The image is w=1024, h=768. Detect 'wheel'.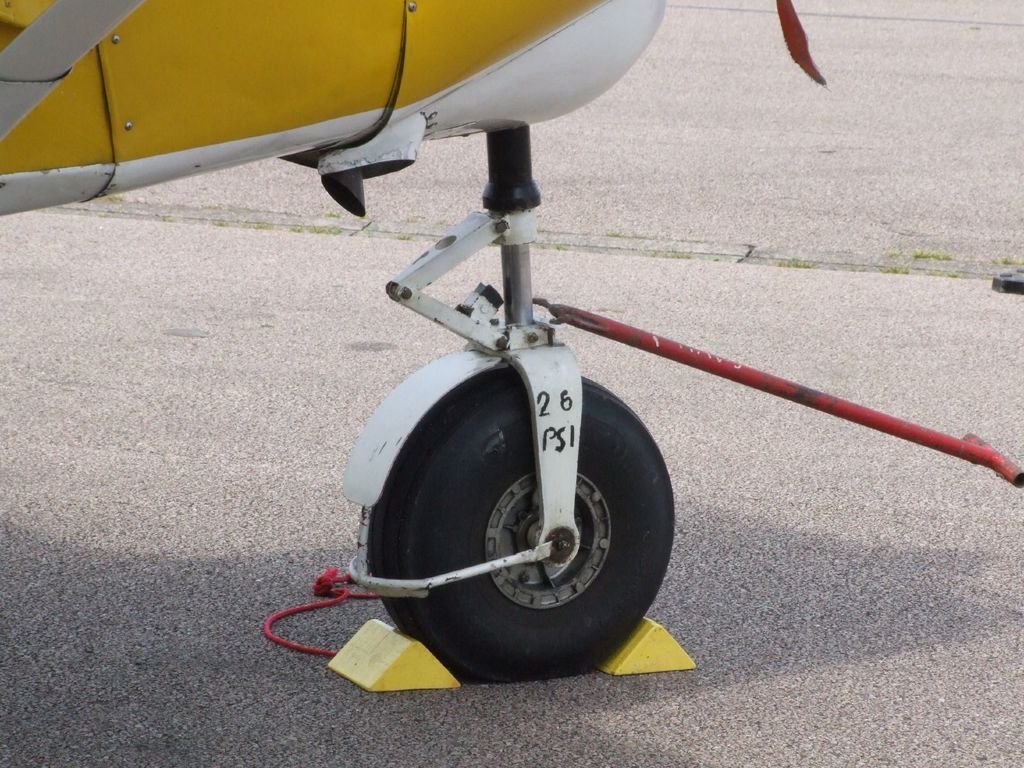
Detection: <region>355, 369, 682, 677</region>.
